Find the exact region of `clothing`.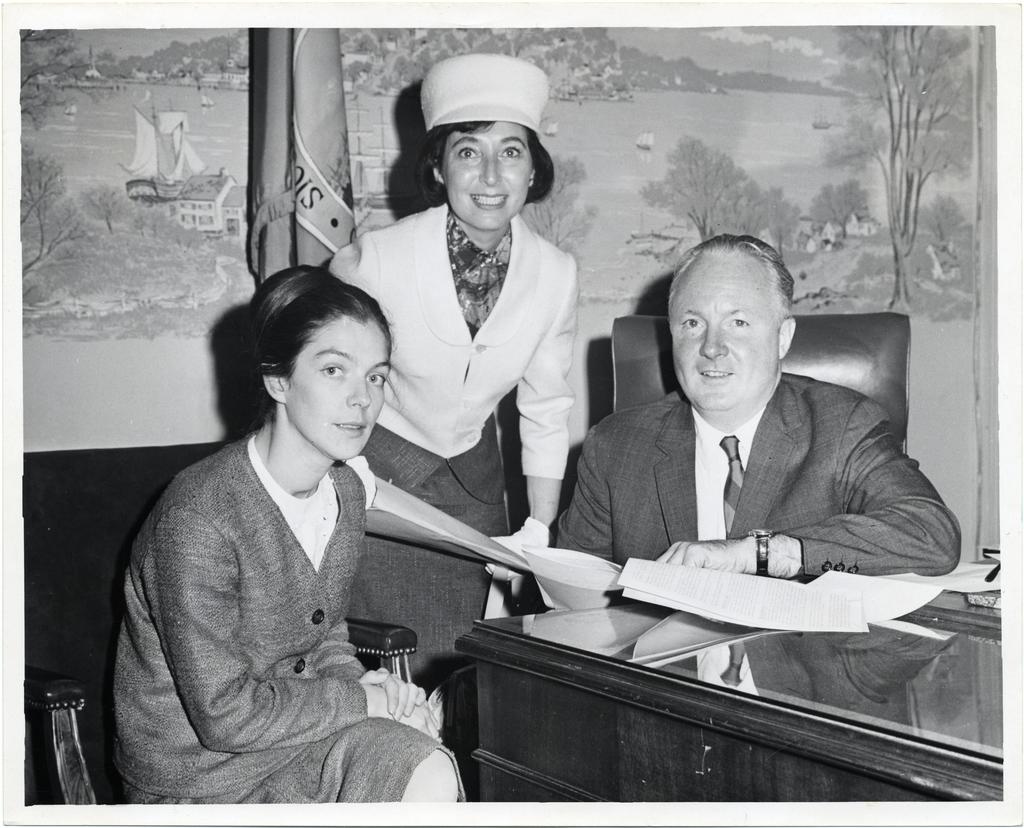
Exact region: [545, 369, 957, 579].
